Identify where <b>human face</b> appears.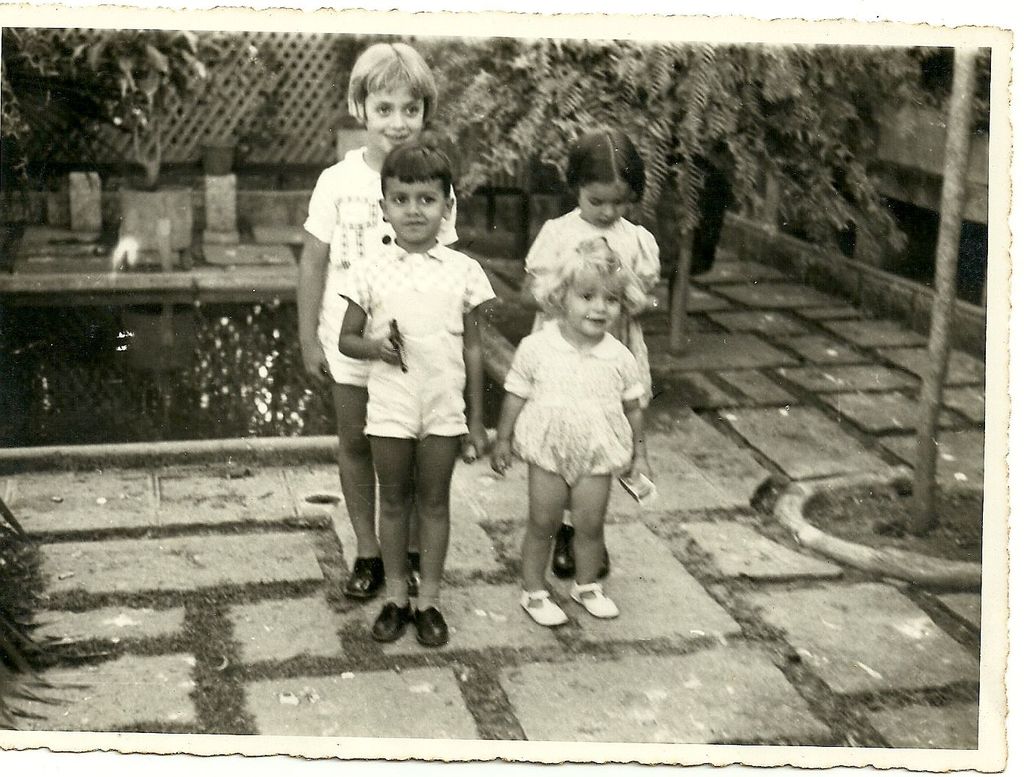
Appears at (573, 179, 625, 225).
